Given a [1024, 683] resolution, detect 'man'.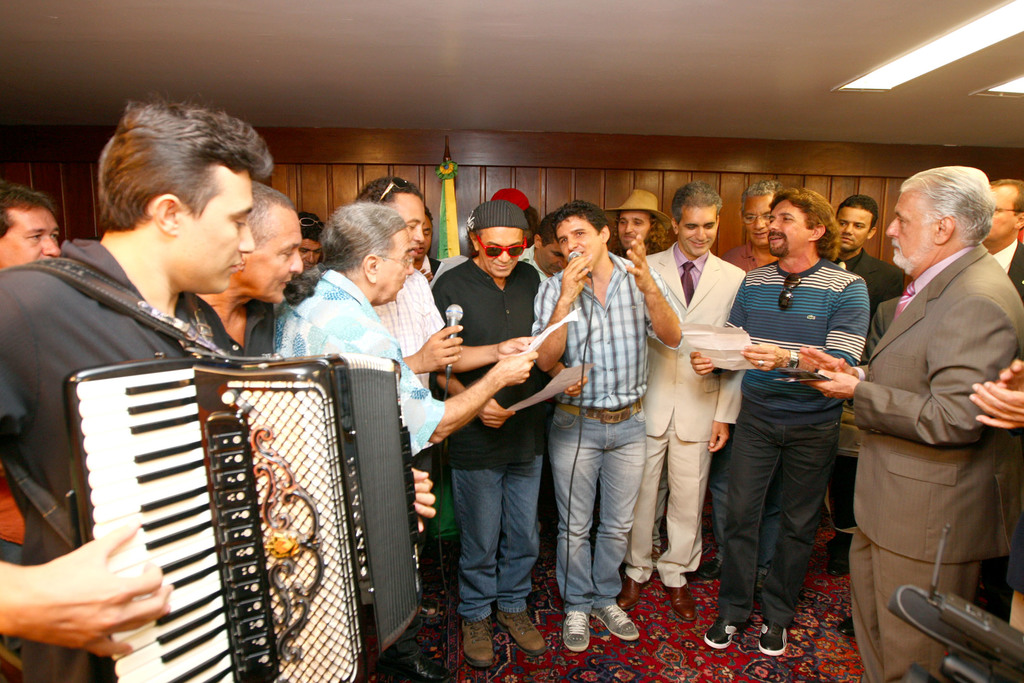
Rect(974, 173, 1017, 312).
